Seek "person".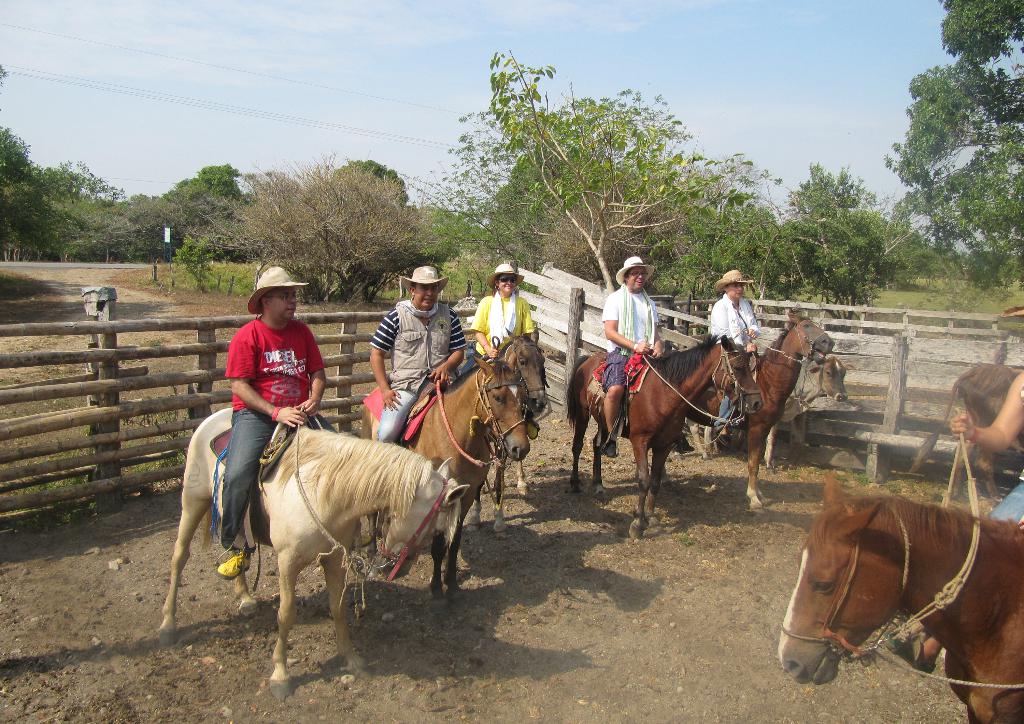
368:264:465:442.
